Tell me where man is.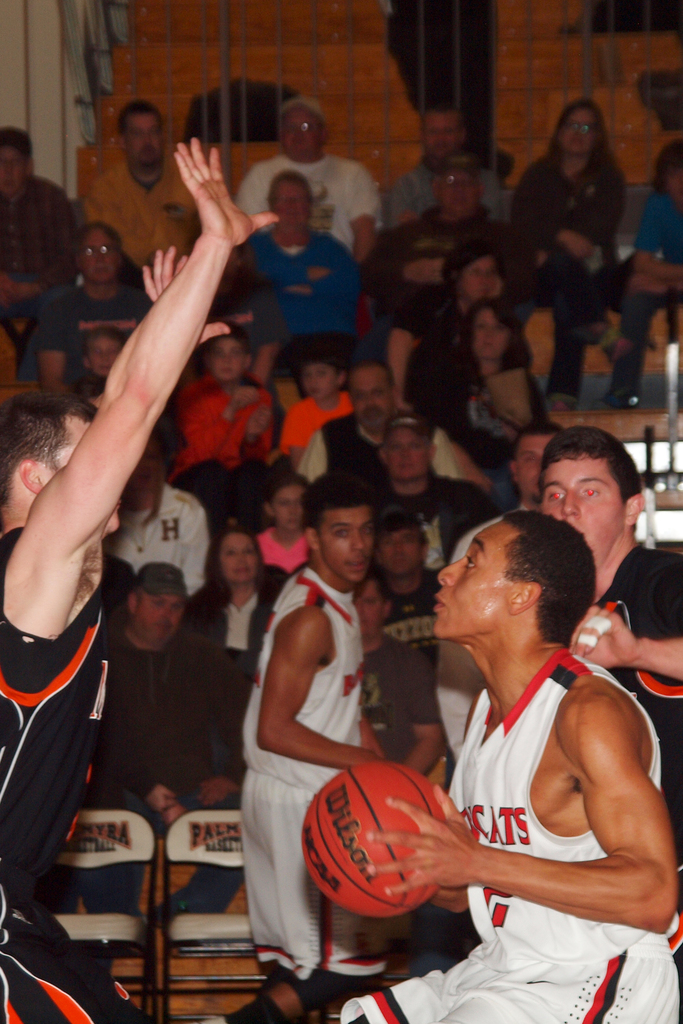
man is at locate(532, 424, 682, 723).
